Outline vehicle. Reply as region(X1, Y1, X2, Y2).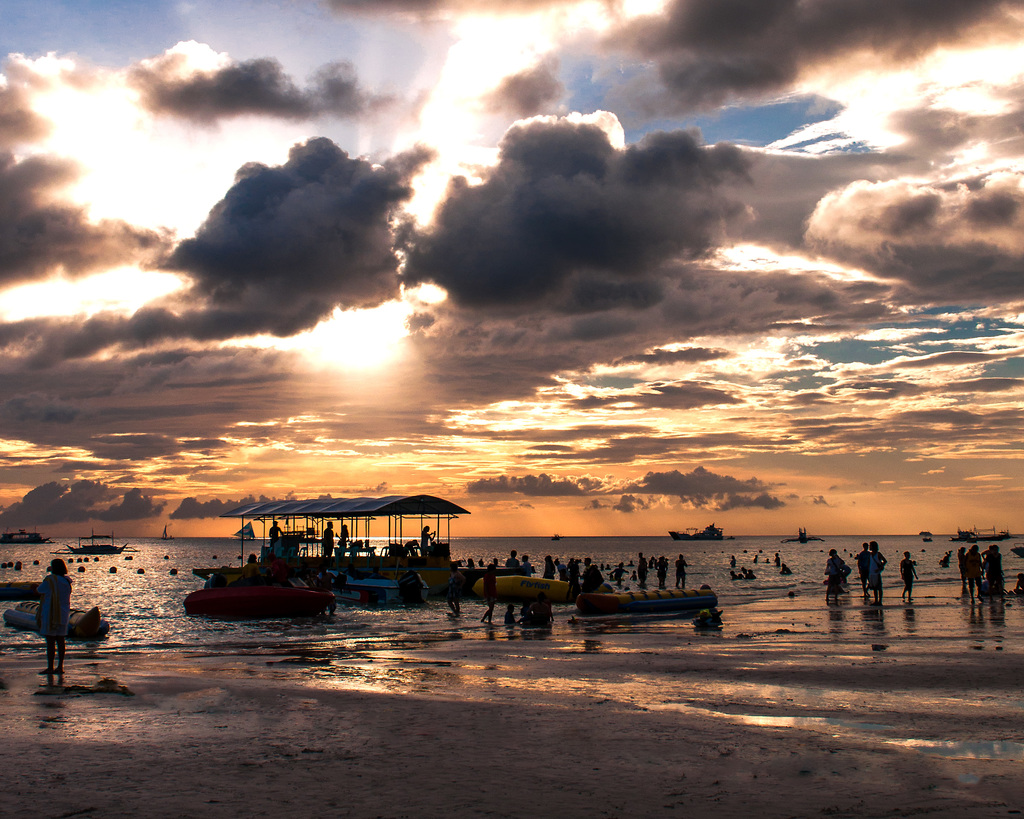
region(673, 523, 737, 544).
